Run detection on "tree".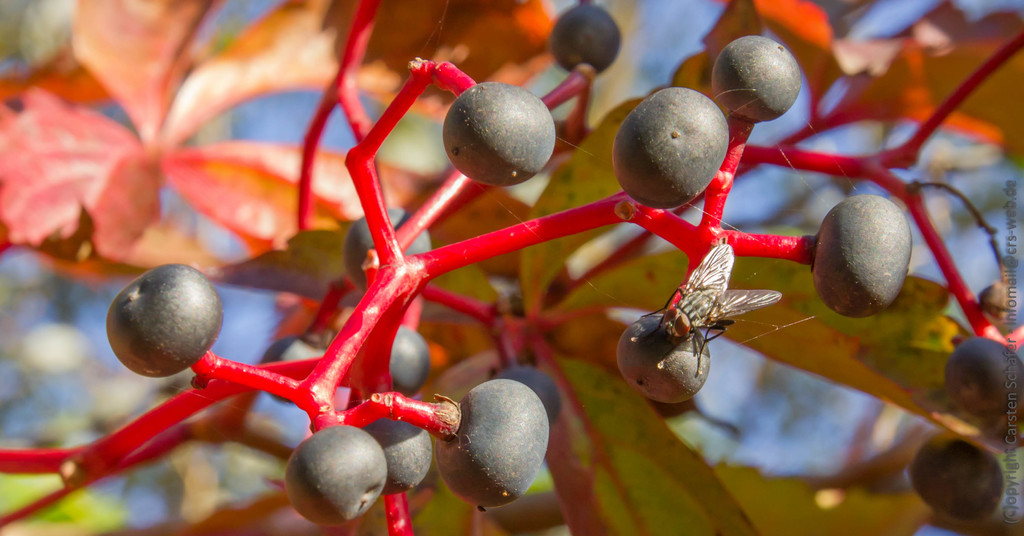
Result: 0/0/1023/535.
